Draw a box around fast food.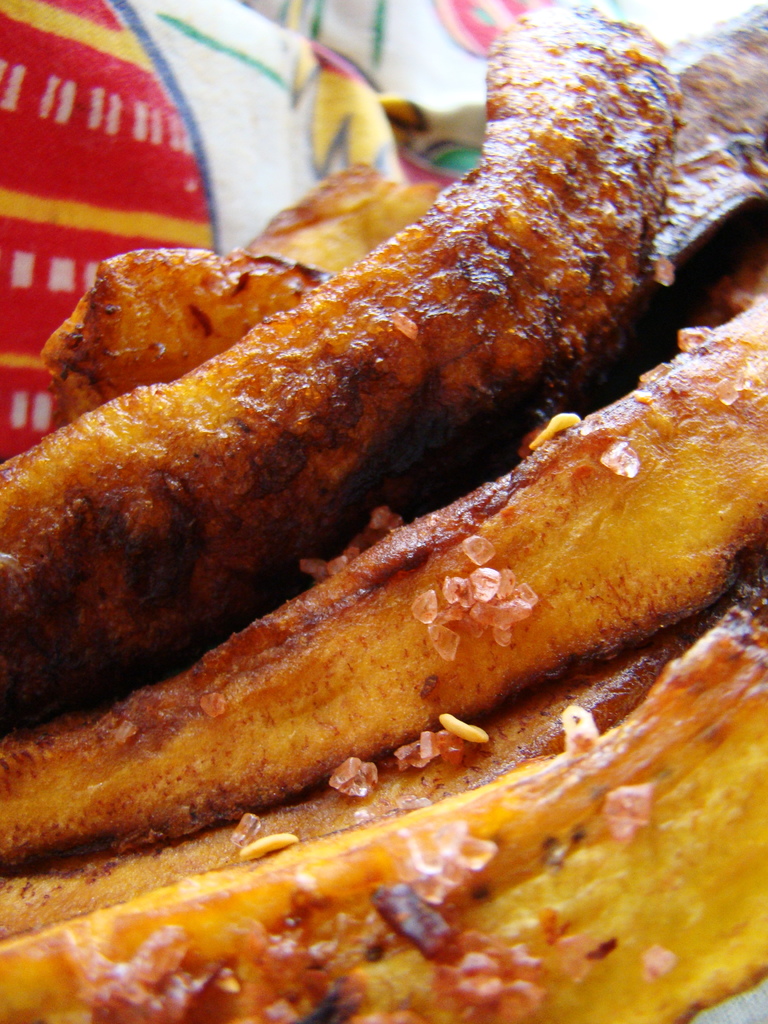
l=250, t=177, r=458, b=276.
